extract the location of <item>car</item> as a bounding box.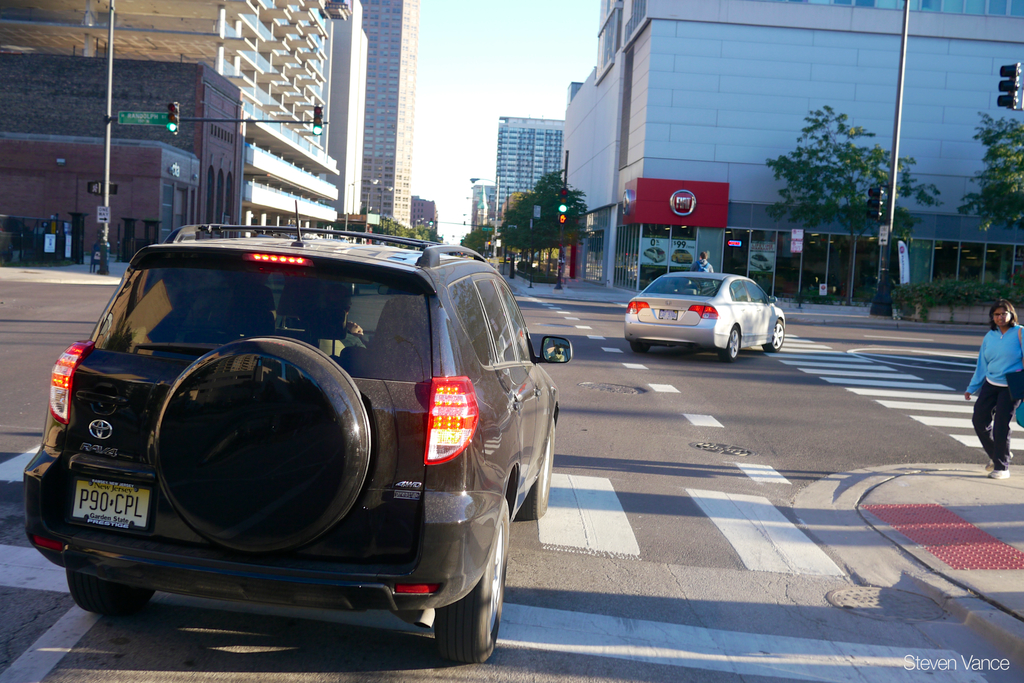
rect(626, 272, 785, 360).
